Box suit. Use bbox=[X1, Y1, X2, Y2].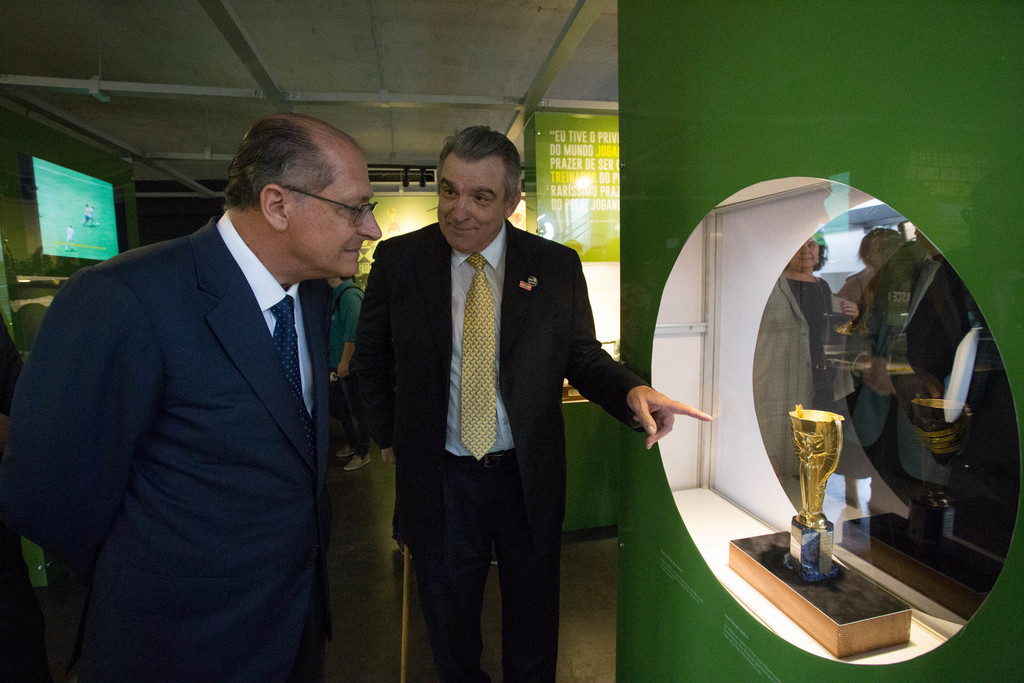
bbox=[8, 104, 381, 681].
